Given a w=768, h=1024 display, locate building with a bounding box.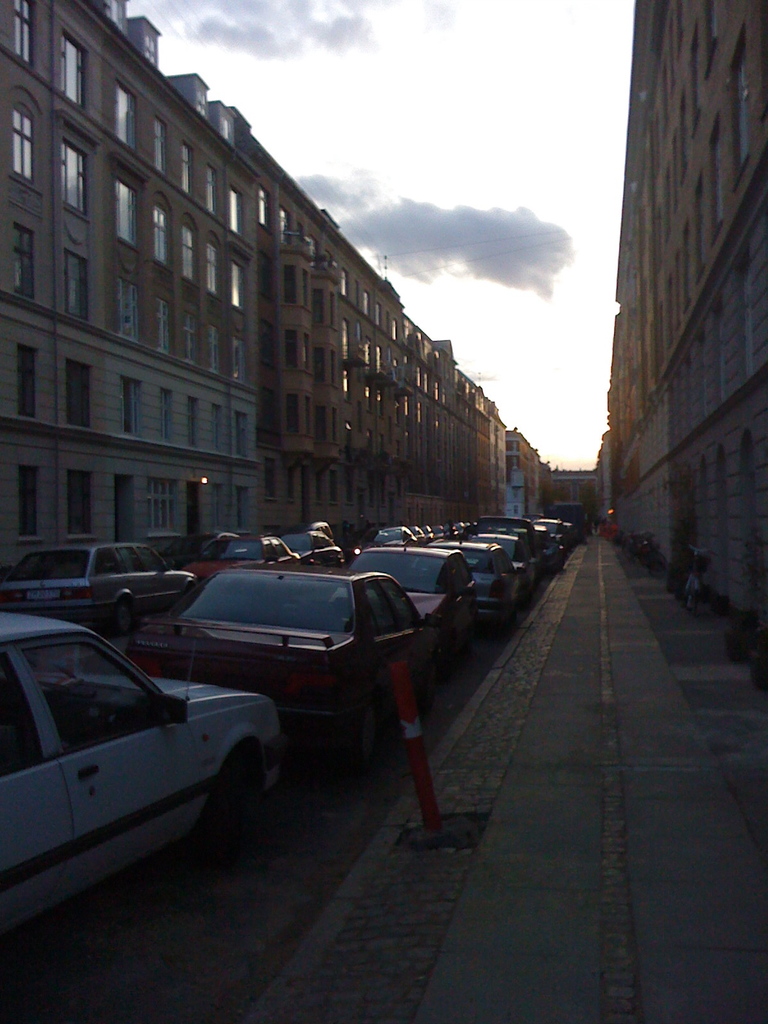
Located: 508, 428, 543, 521.
